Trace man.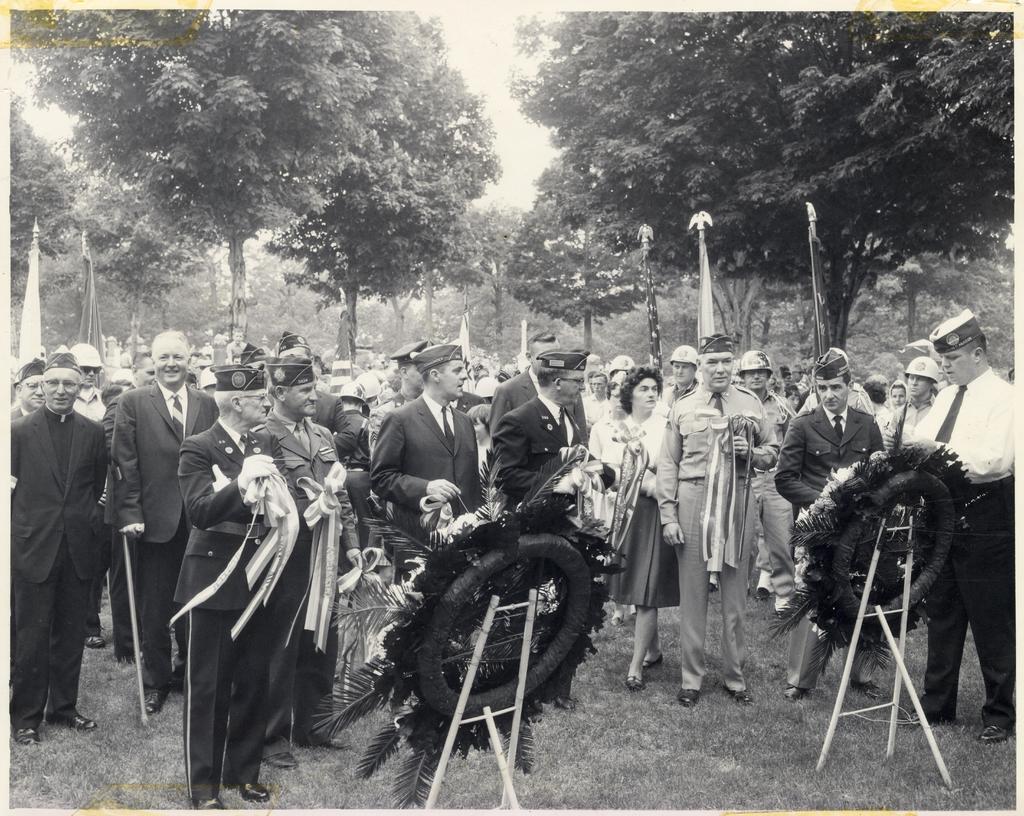
Traced to 772:345:888:703.
